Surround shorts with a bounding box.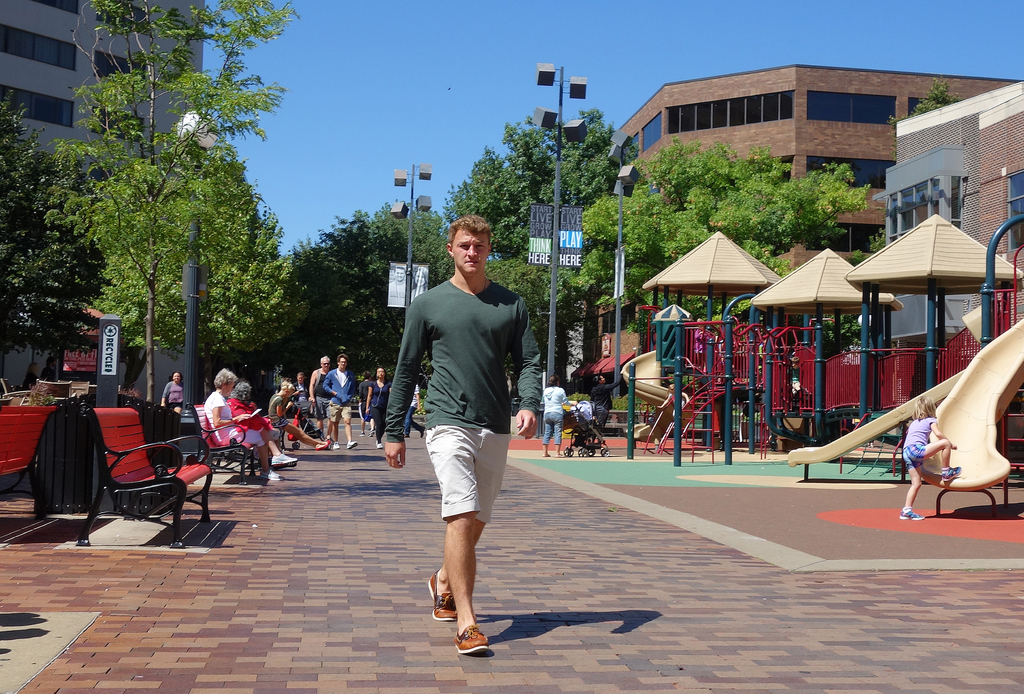
315:396:330:420.
